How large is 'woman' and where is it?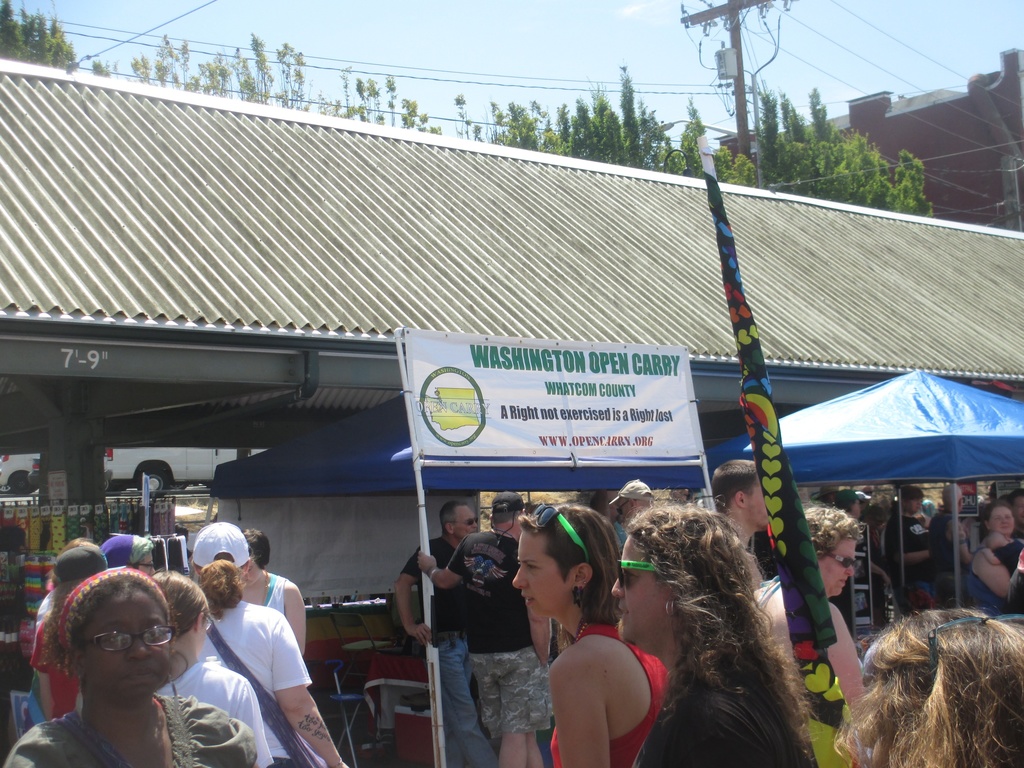
Bounding box: <box>35,550,132,728</box>.
